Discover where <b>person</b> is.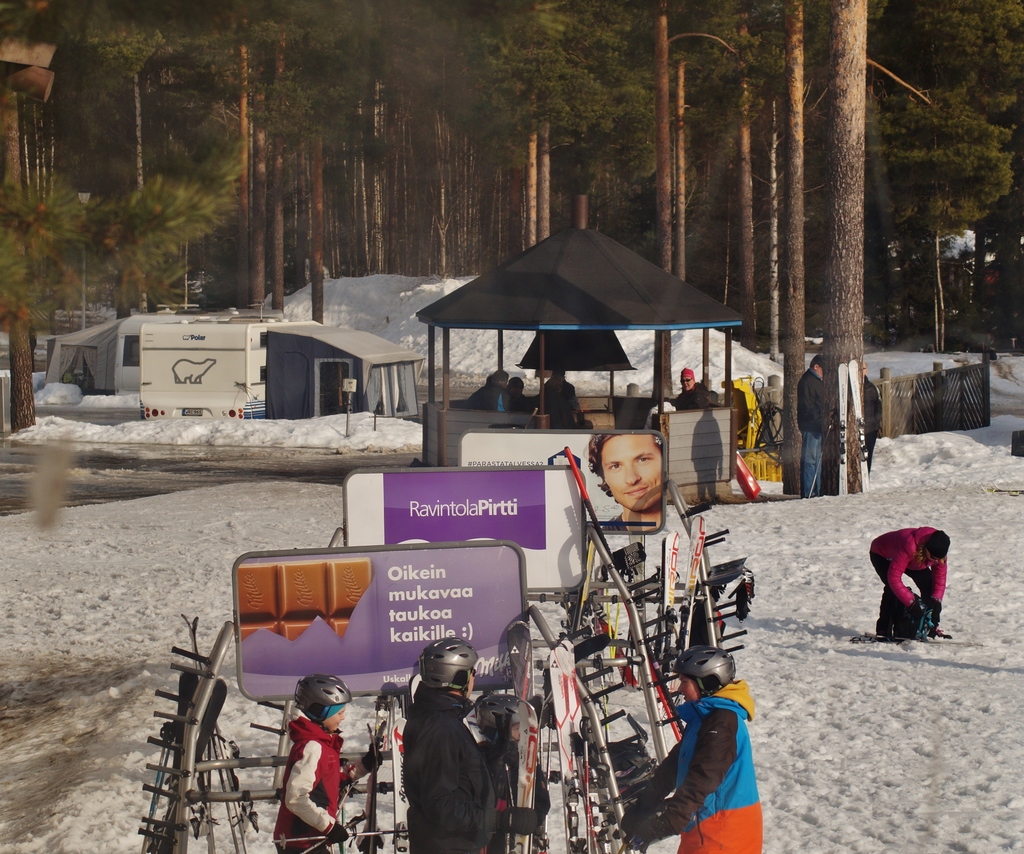
Discovered at (532,363,589,431).
